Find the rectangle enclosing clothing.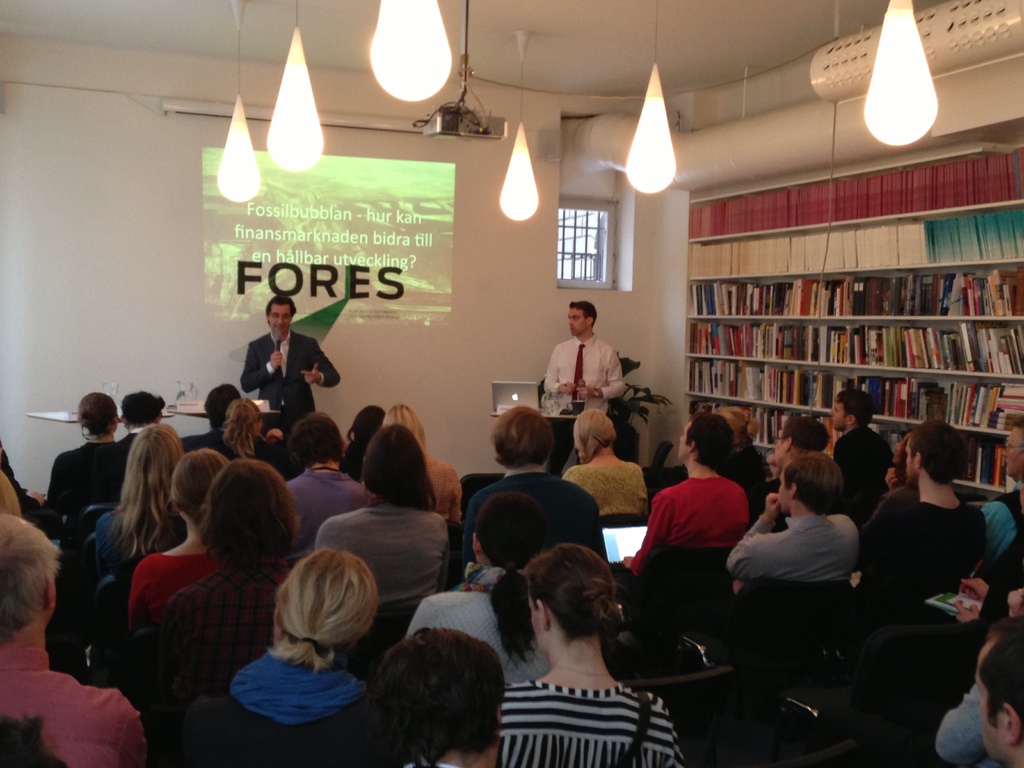
bbox=(218, 425, 275, 457).
